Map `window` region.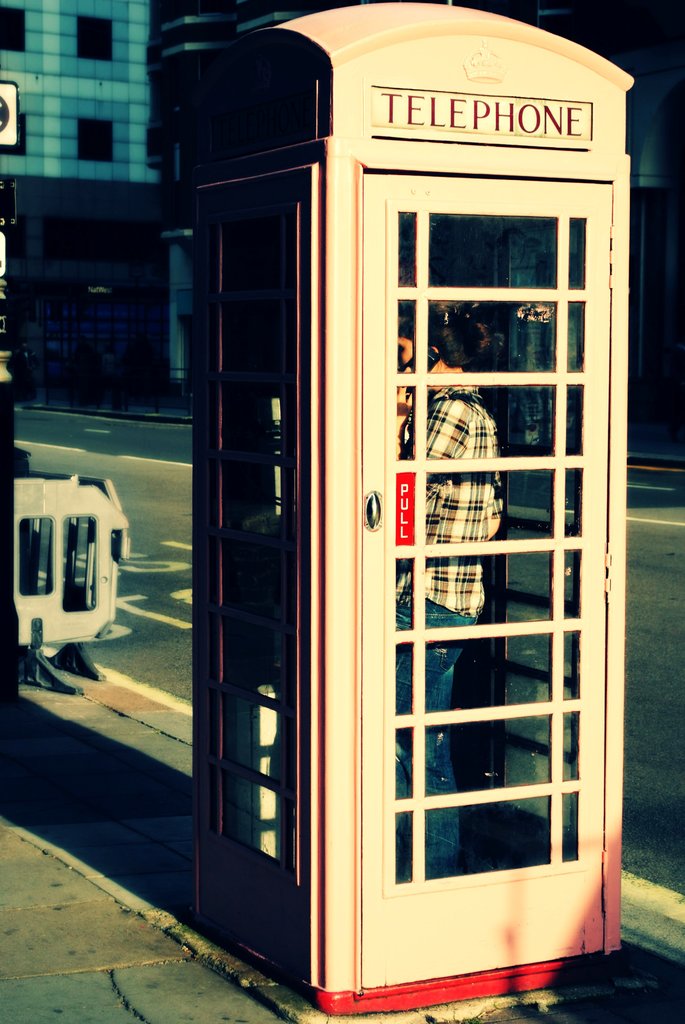
Mapped to 79:16:118:61.
